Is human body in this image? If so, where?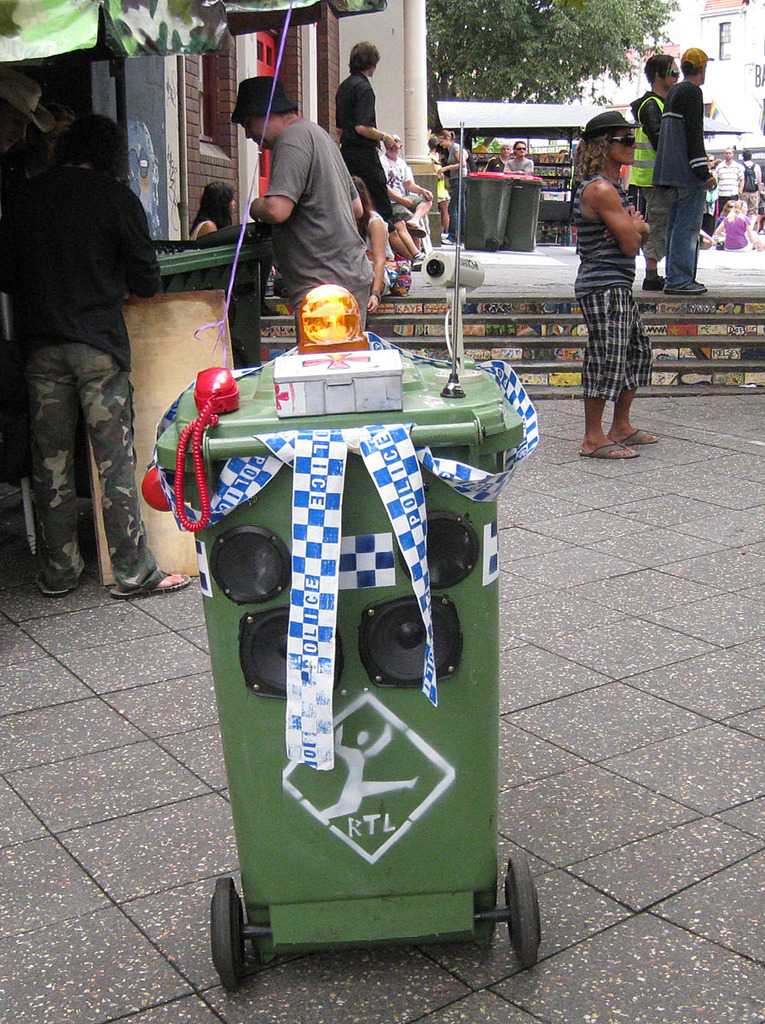
Yes, at Rect(714, 196, 760, 249).
